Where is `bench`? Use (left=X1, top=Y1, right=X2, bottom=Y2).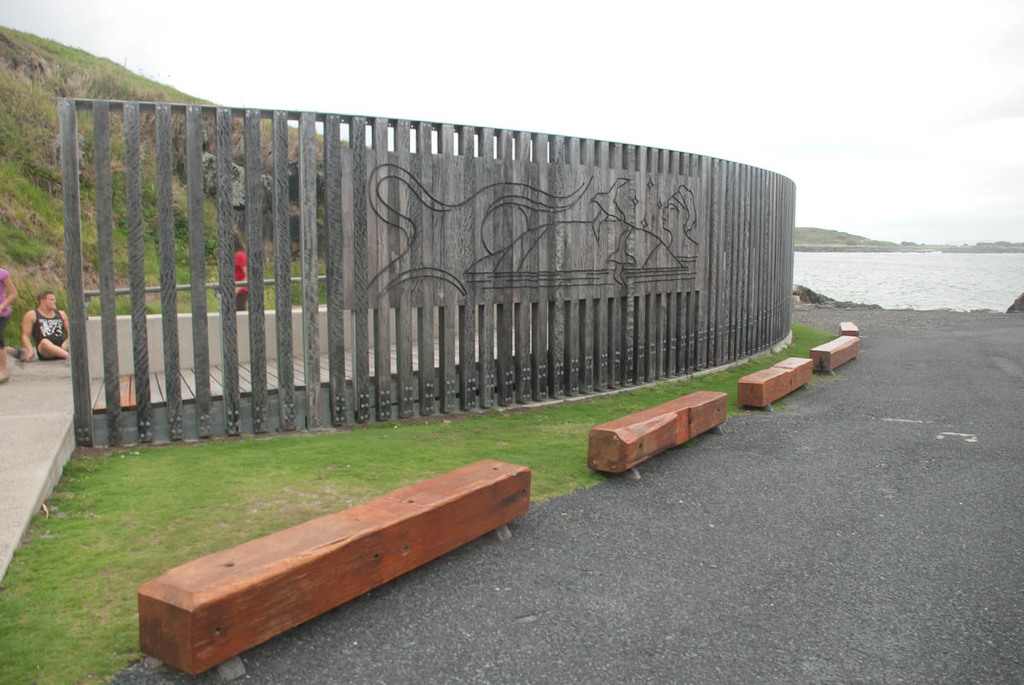
(left=838, top=321, right=859, bottom=334).
